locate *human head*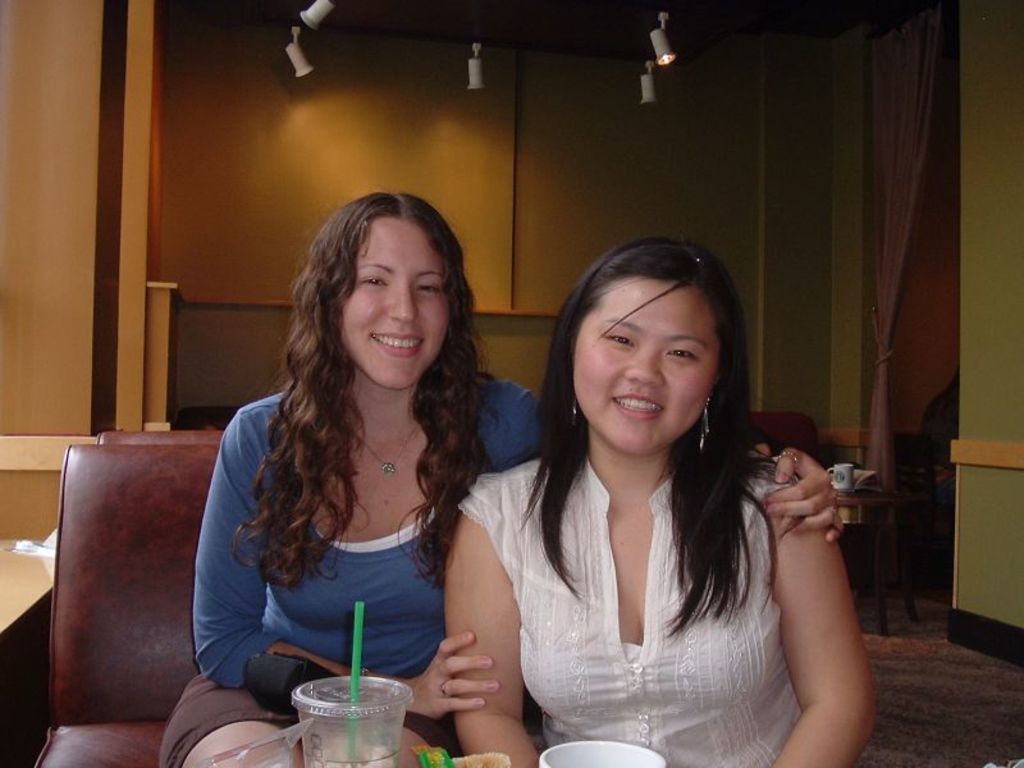
bbox=(289, 187, 492, 394)
